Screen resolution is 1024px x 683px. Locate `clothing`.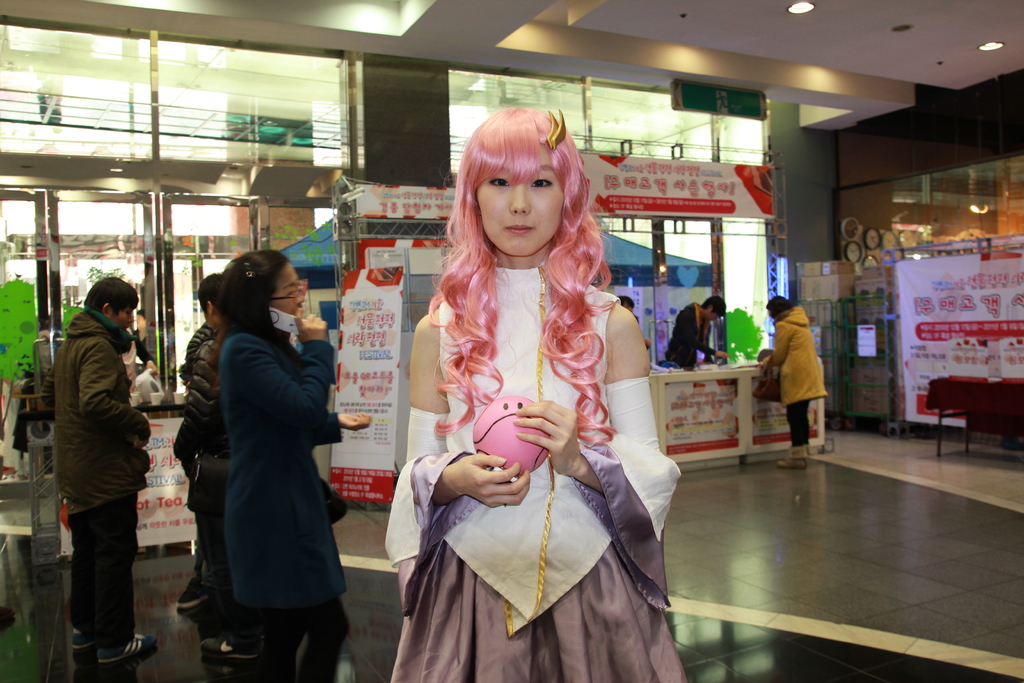
box(42, 293, 141, 648).
